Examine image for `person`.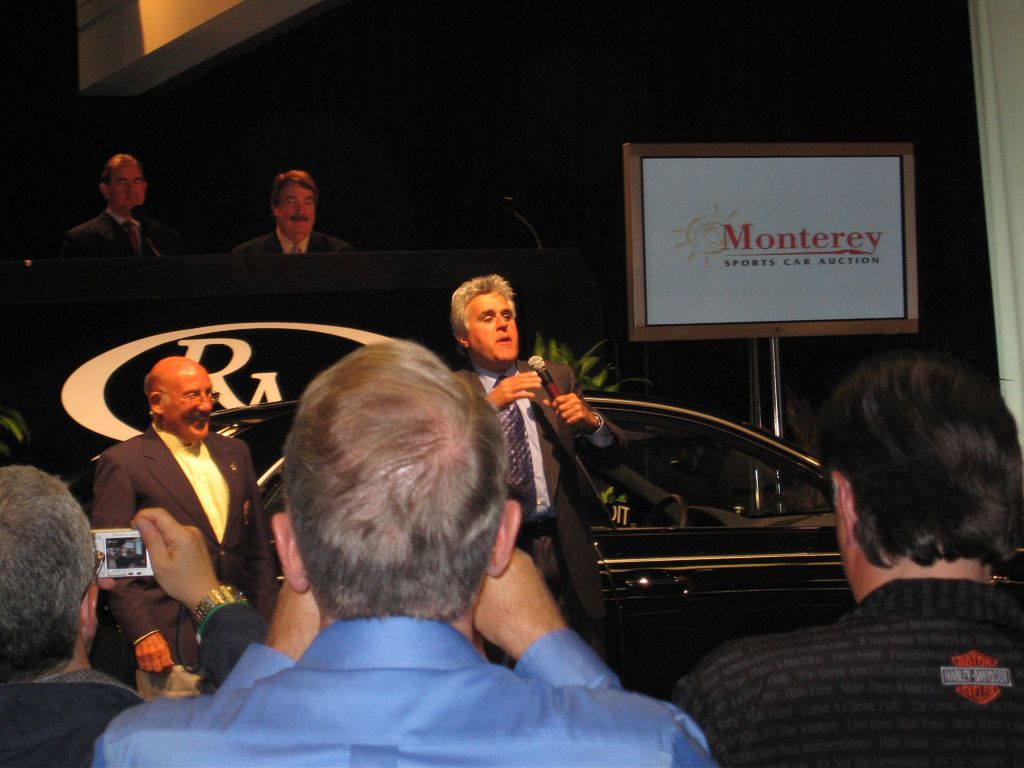
Examination result: locate(95, 336, 719, 767).
